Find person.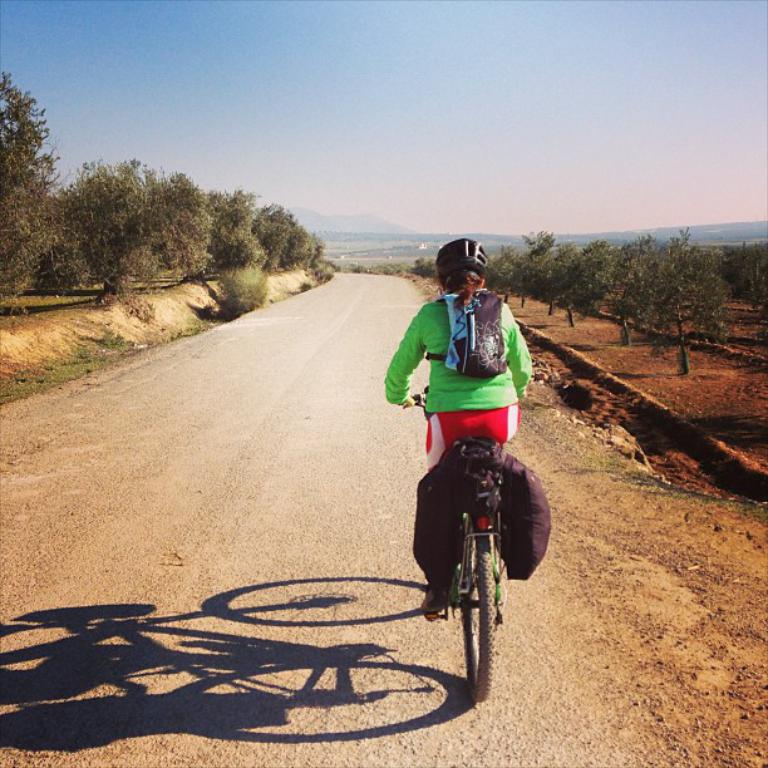
left=393, top=233, right=536, bottom=643.
